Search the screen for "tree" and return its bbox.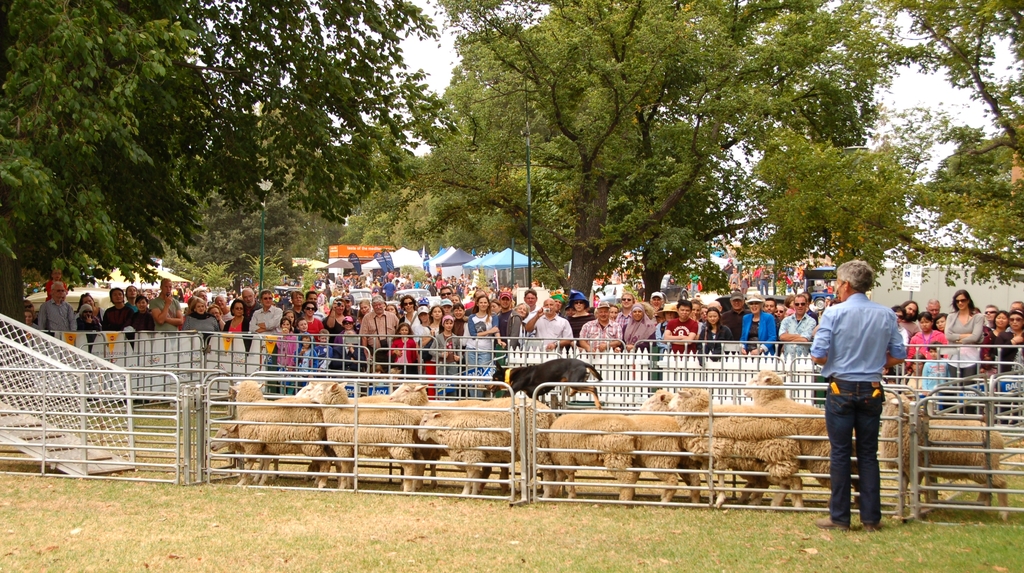
Found: crop(296, 121, 427, 267).
